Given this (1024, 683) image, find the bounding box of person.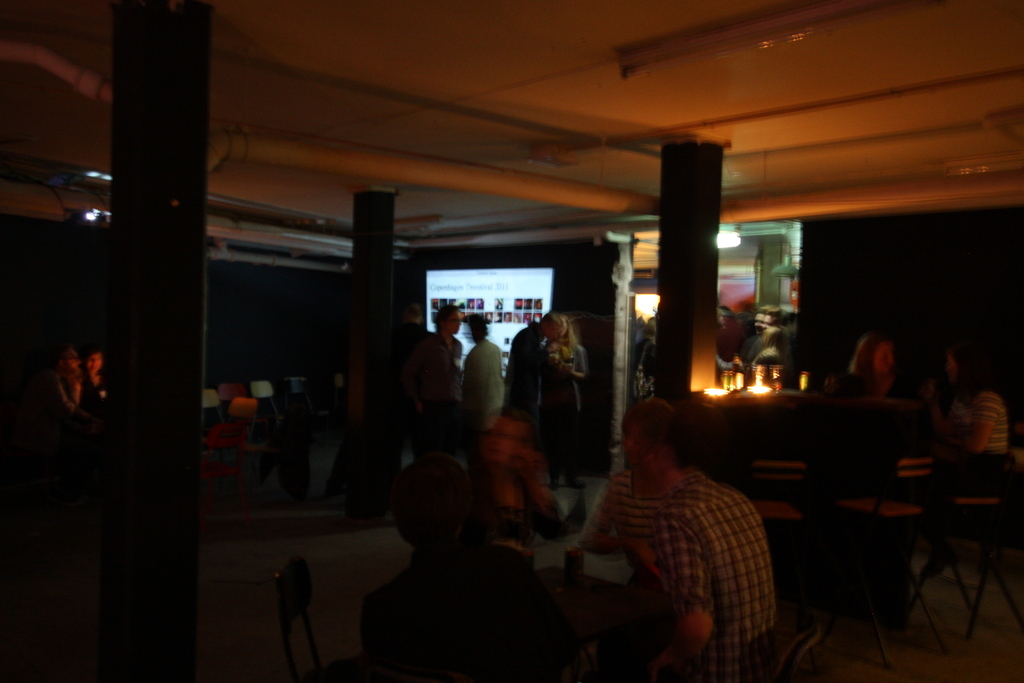
<region>814, 327, 923, 402</region>.
